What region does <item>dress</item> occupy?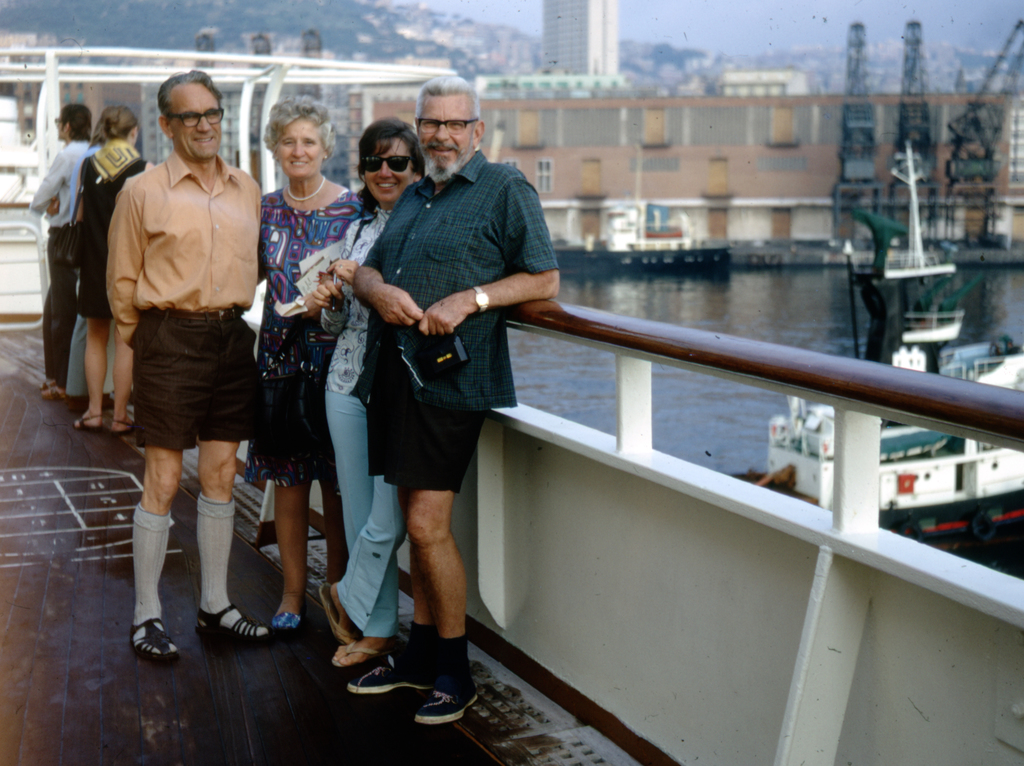
x1=79, y1=156, x2=148, y2=321.
